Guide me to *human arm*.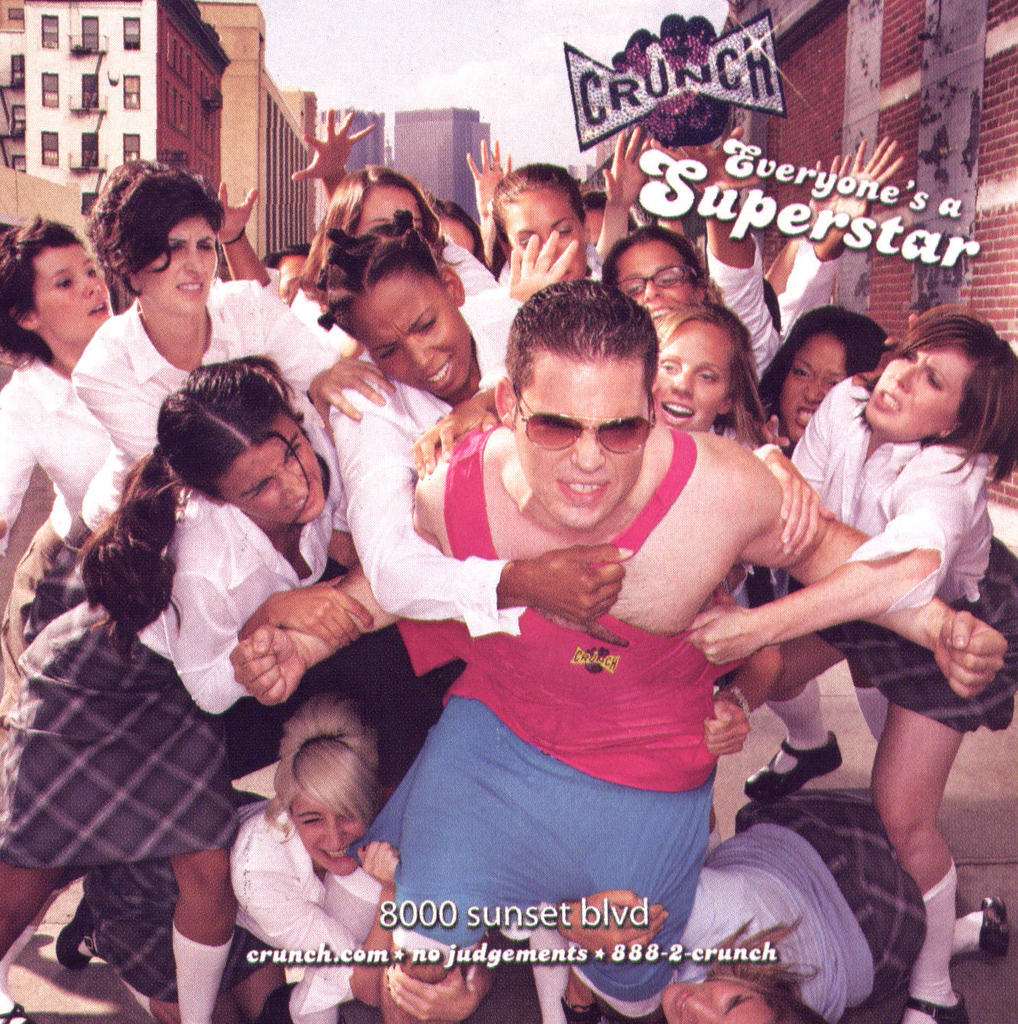
Guidance: [681, 443, 977, 670].
